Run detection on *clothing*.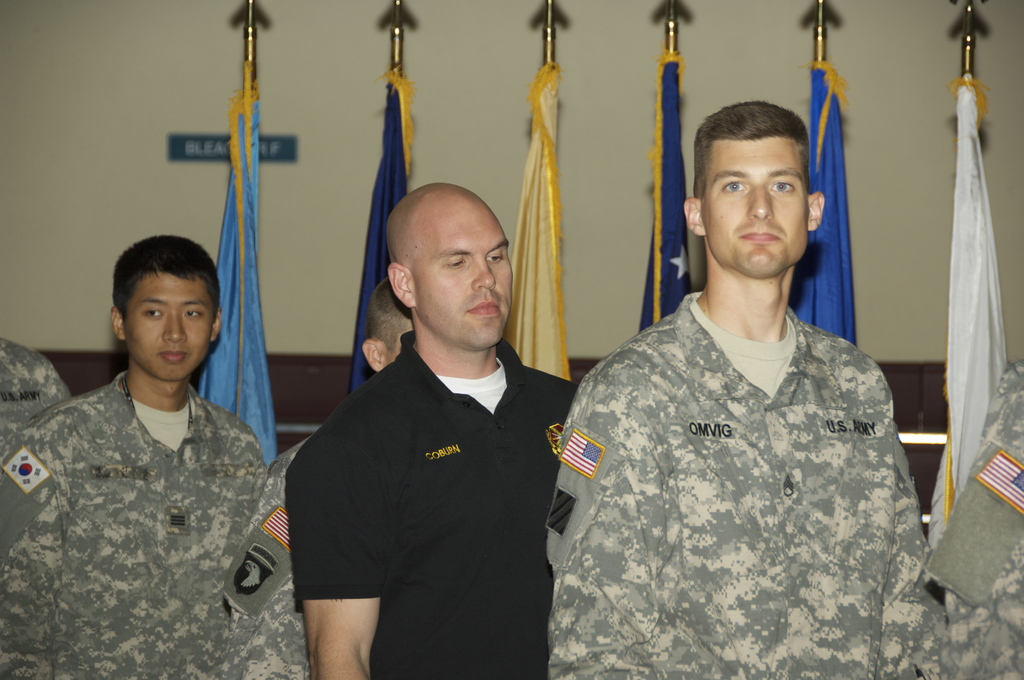
Result: 0, 313, 294, 666.
